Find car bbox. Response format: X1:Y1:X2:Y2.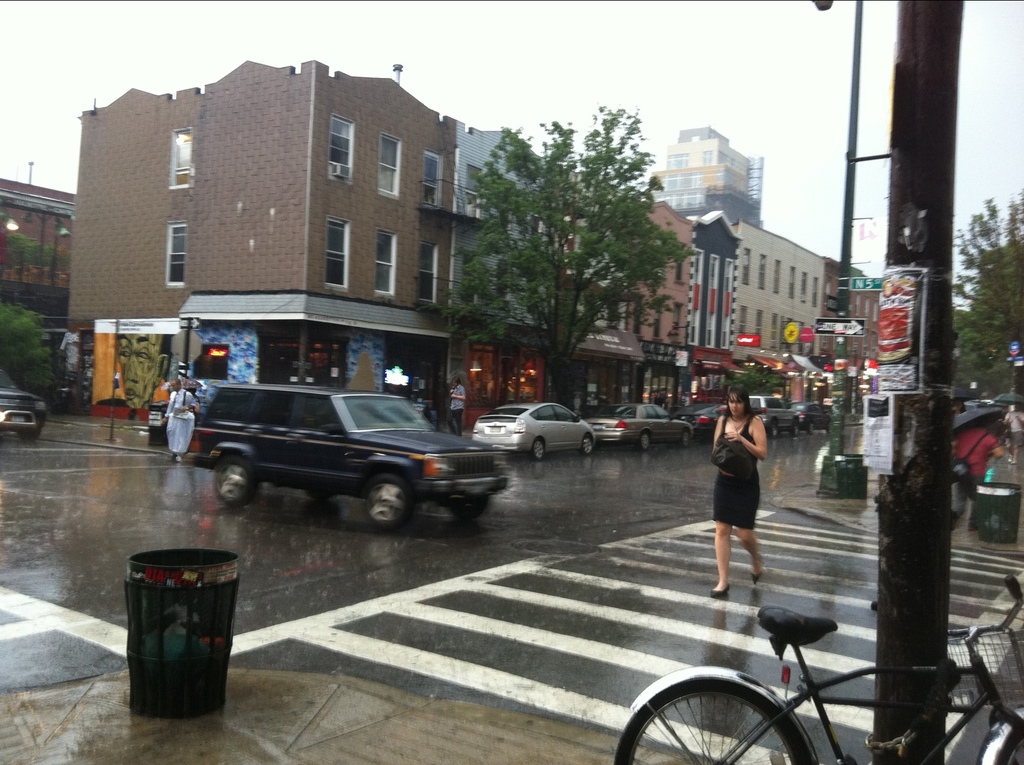
467:397:595:459.
